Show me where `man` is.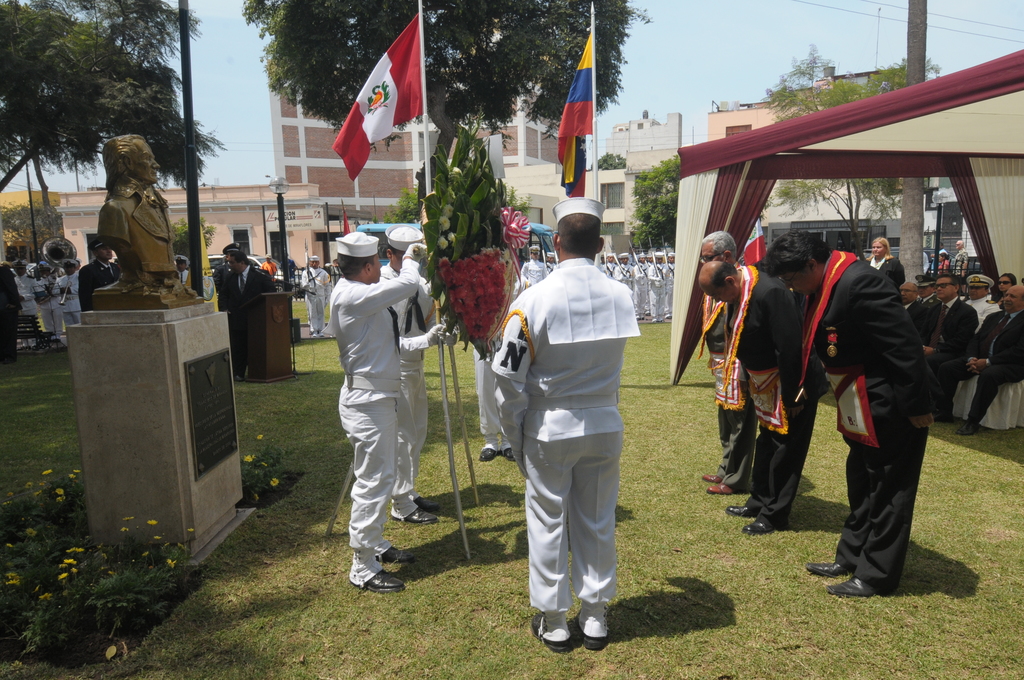
`man` is at locate(698, 259, 831, 537).
